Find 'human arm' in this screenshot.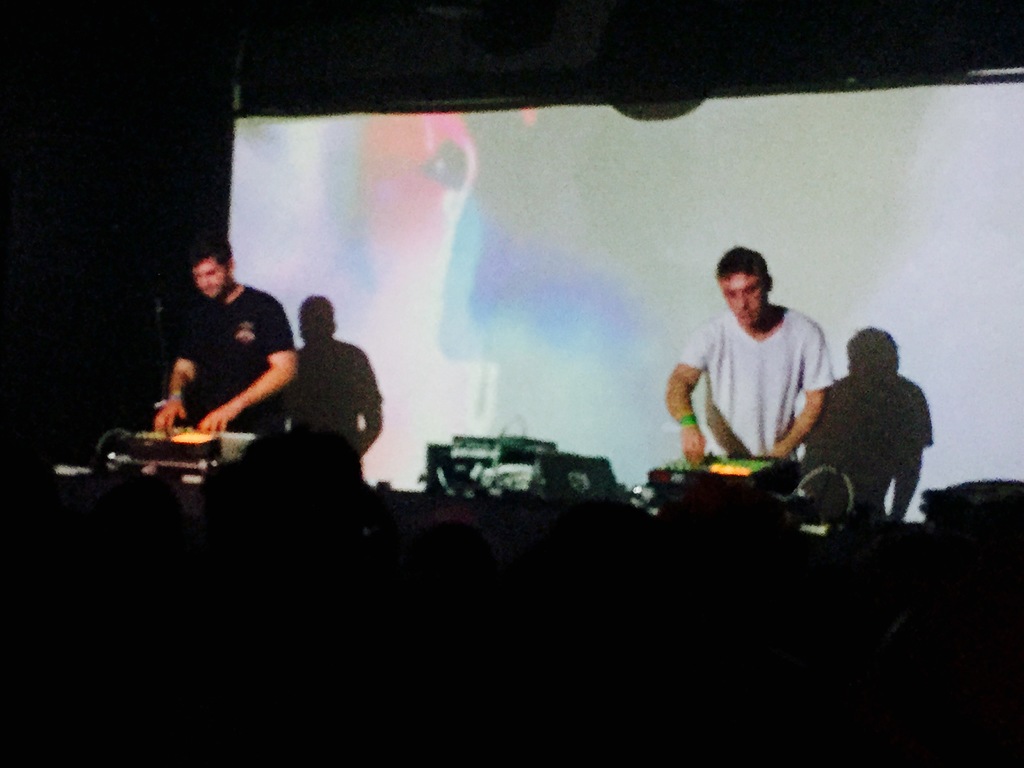
The bounding box for 'human arm' is crop(661, 316, 712, 468).
